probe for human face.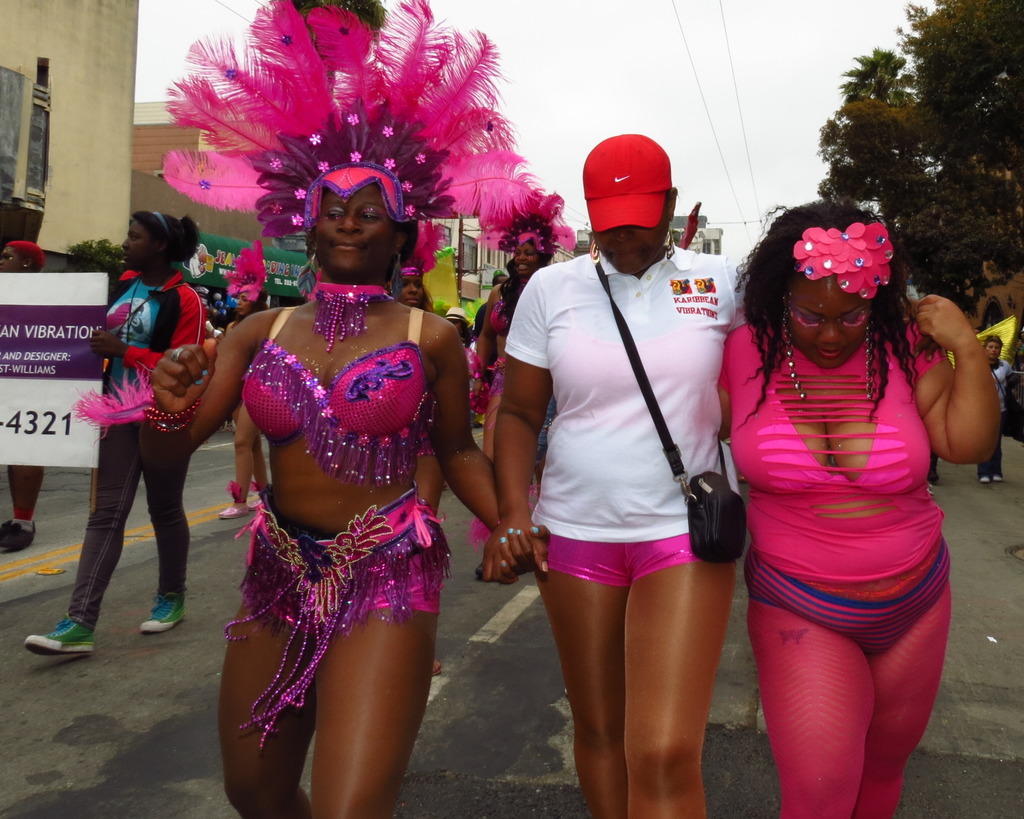
Probe result: [982,332,1004,359].
